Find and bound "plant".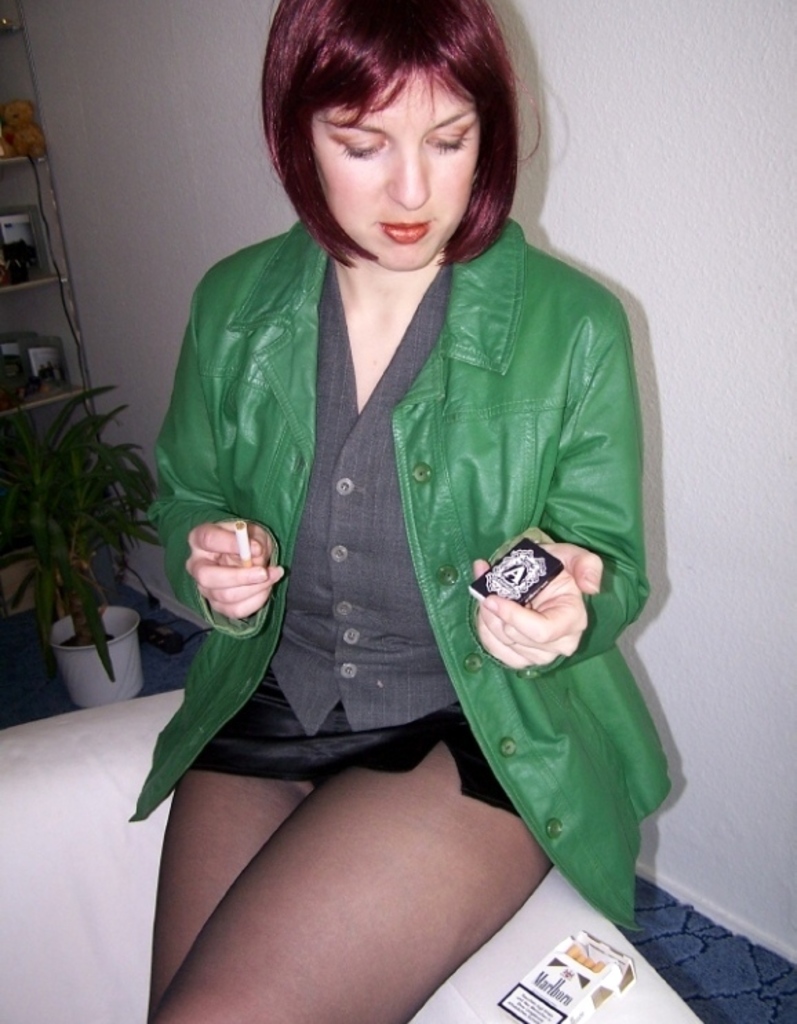
Bound: x1=15 y1=307 x2=153 y2=682.
